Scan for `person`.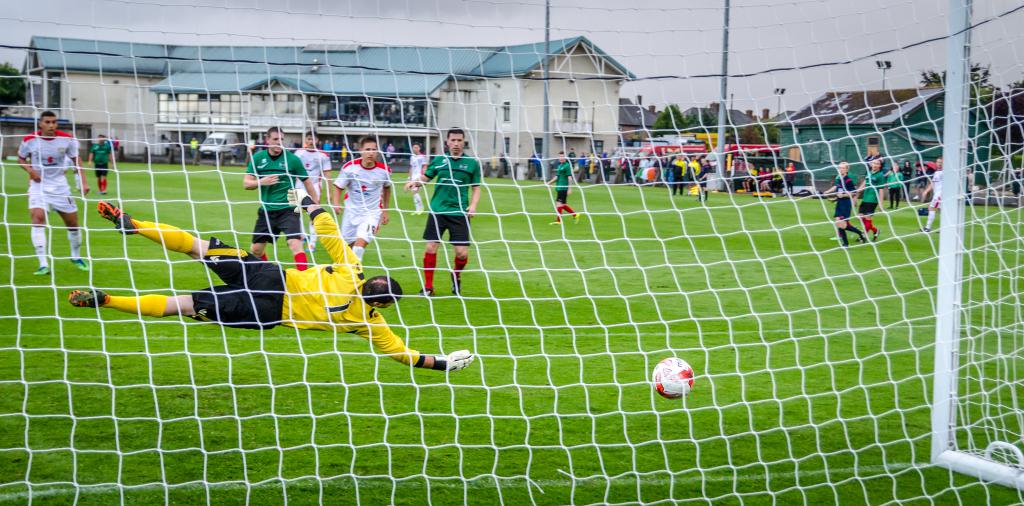
Scan result: <region>335, 142, 390, 263</region>.
